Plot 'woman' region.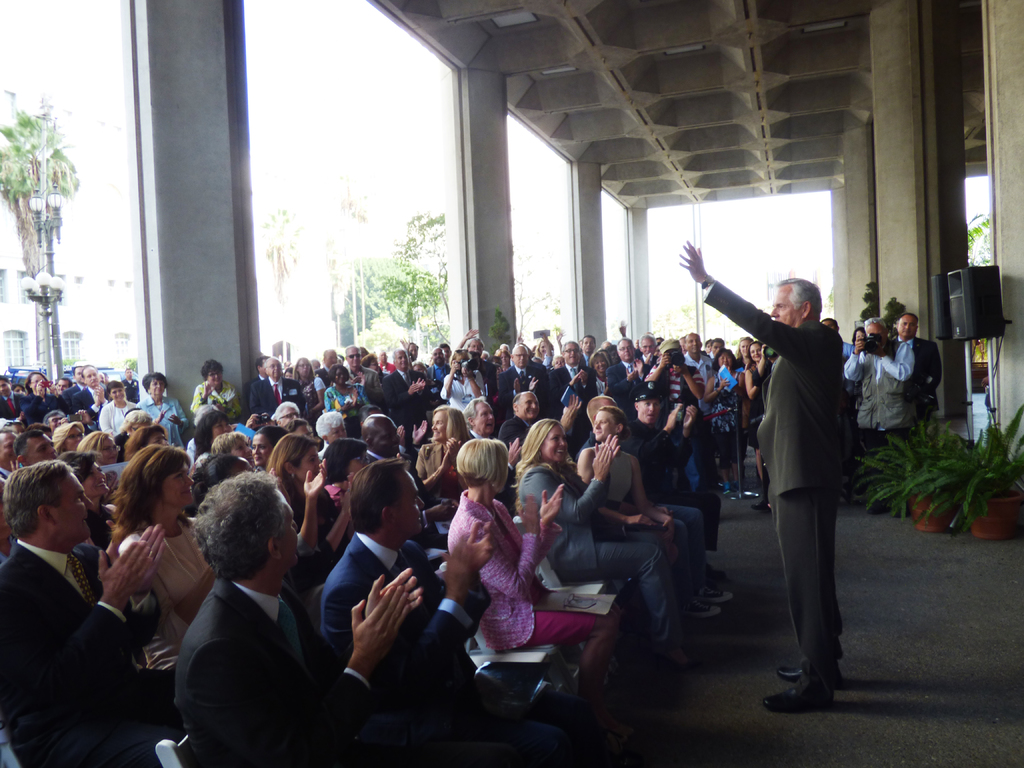
Plotted at (360,351,379,371).
